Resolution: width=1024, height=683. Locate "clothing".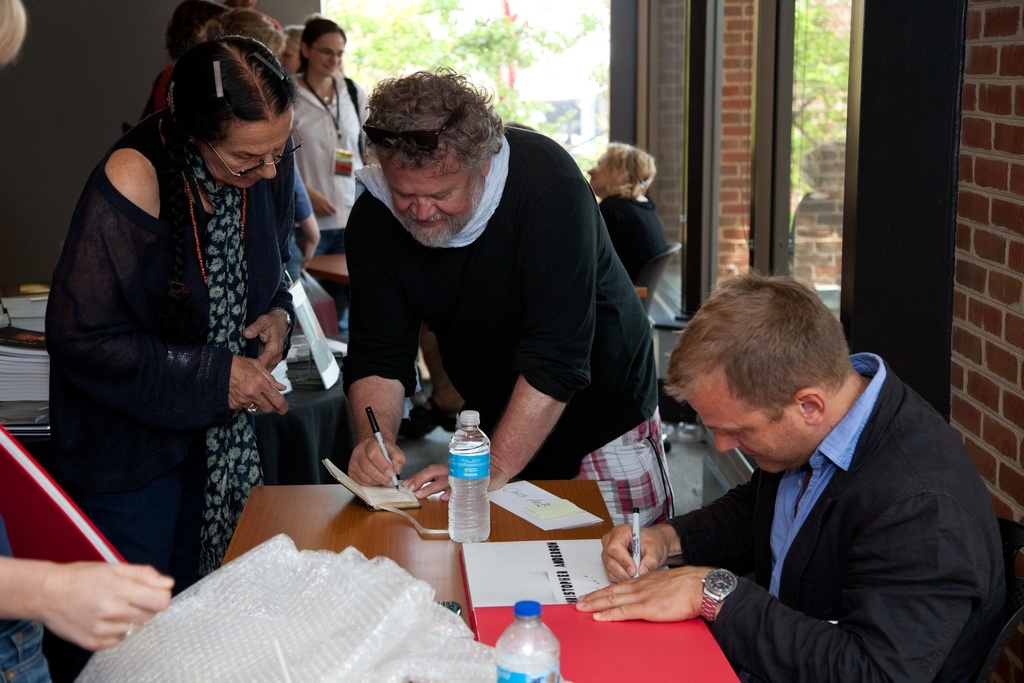
39:42:315:598.
